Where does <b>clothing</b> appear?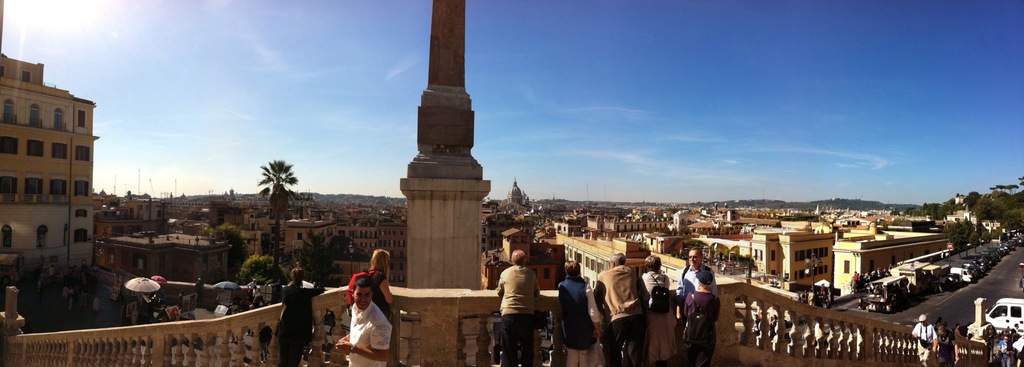
Appears at box(496, 260, 540, 366).
